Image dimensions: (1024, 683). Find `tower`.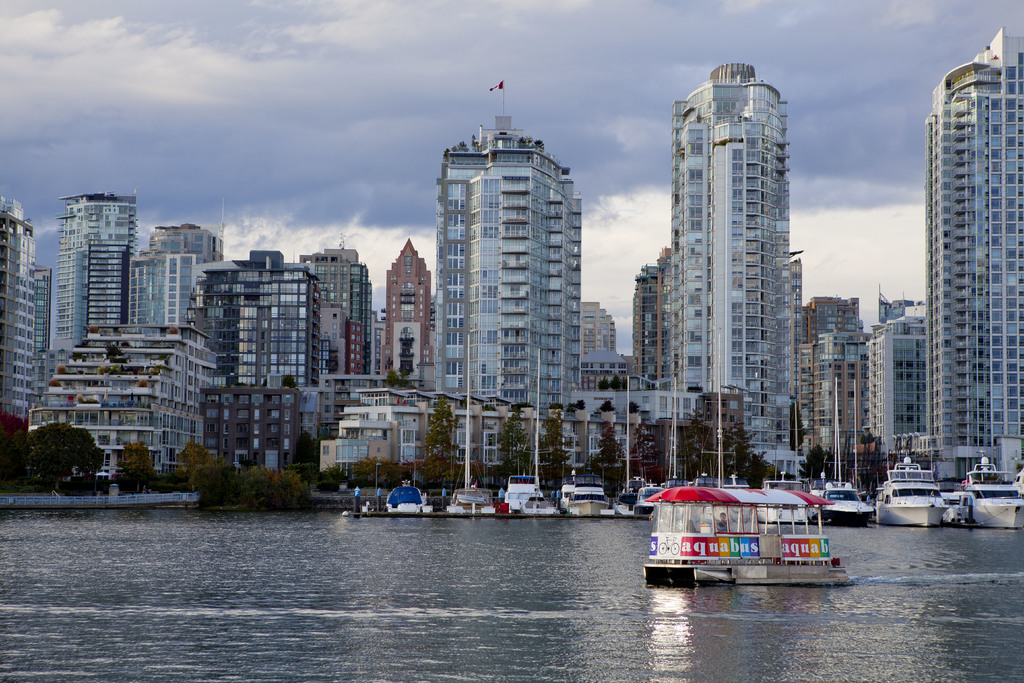
[left=636, top=46, right=837, bottom=445].
